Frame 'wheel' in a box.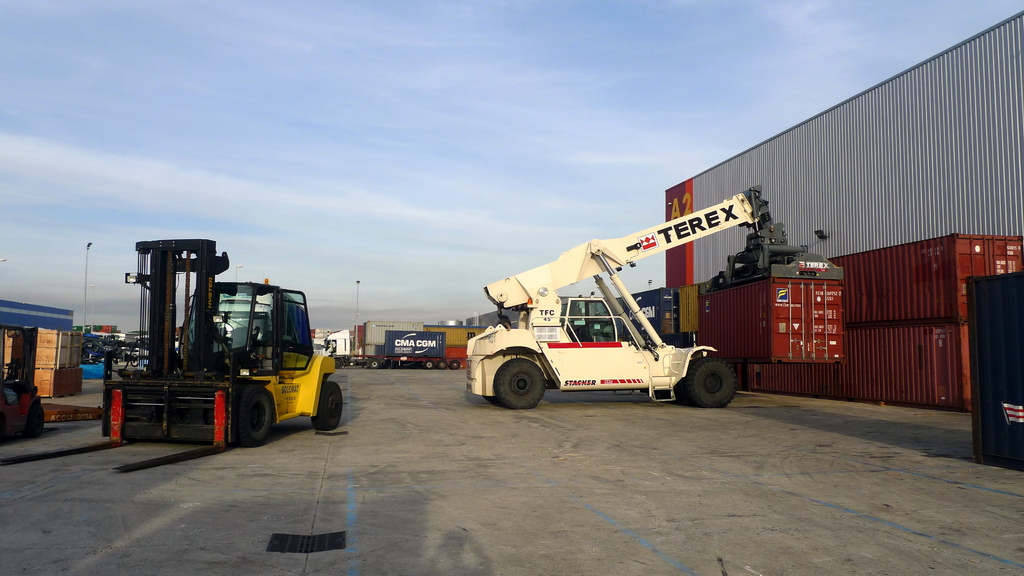
bbox=(493, 356, 547, 410).
